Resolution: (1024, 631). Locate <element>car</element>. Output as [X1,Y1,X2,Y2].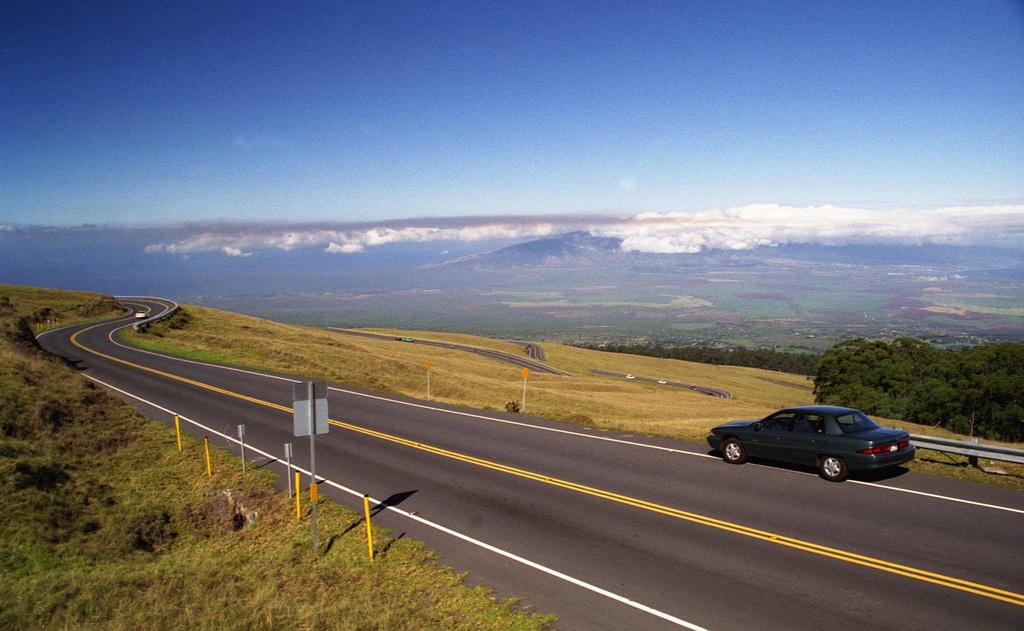
[657,379,667,383].
